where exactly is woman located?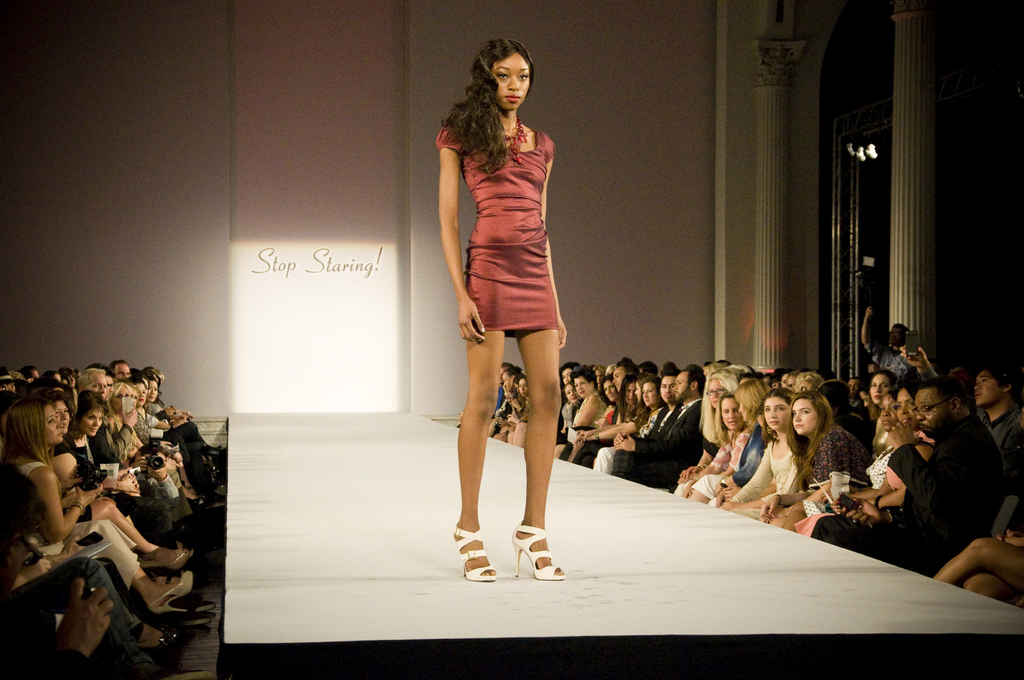
Its bounding box is (left=602, top=378, right=637, bottom=460).
